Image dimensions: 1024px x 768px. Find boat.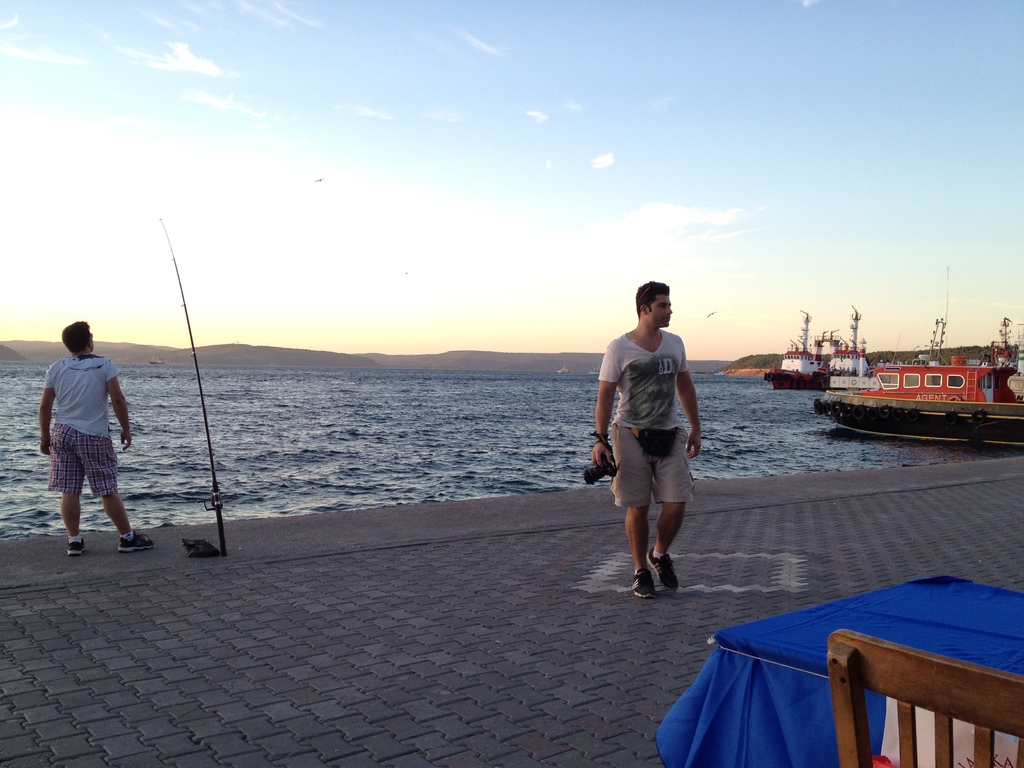
bbox=[809, 303, 874, 393].
